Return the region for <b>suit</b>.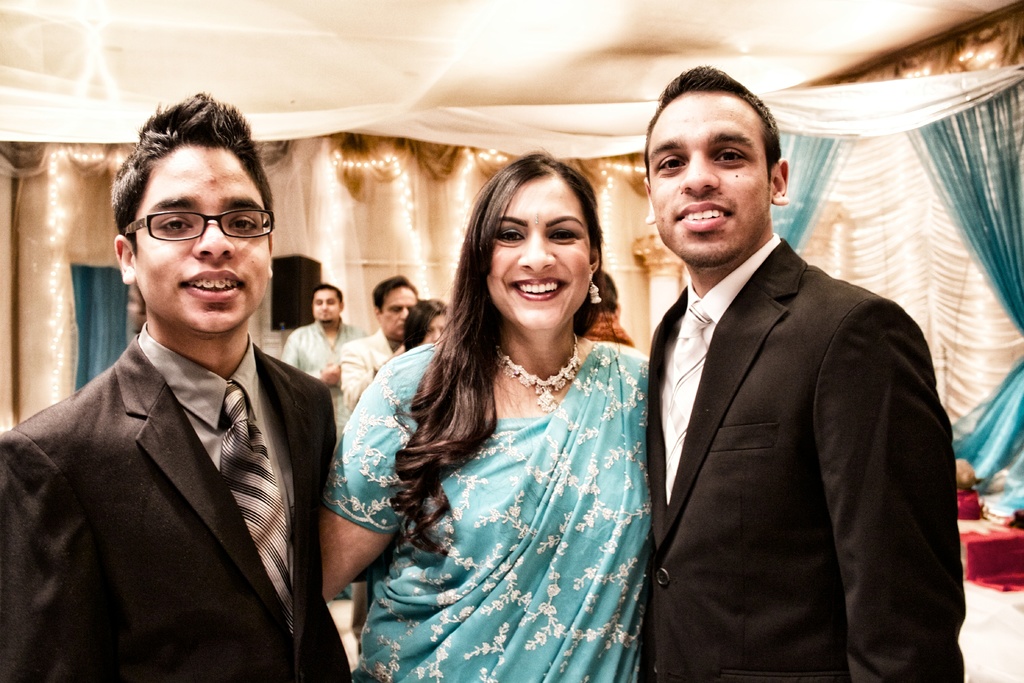
<bbox>625, 123, 961, 676</bbox>.
